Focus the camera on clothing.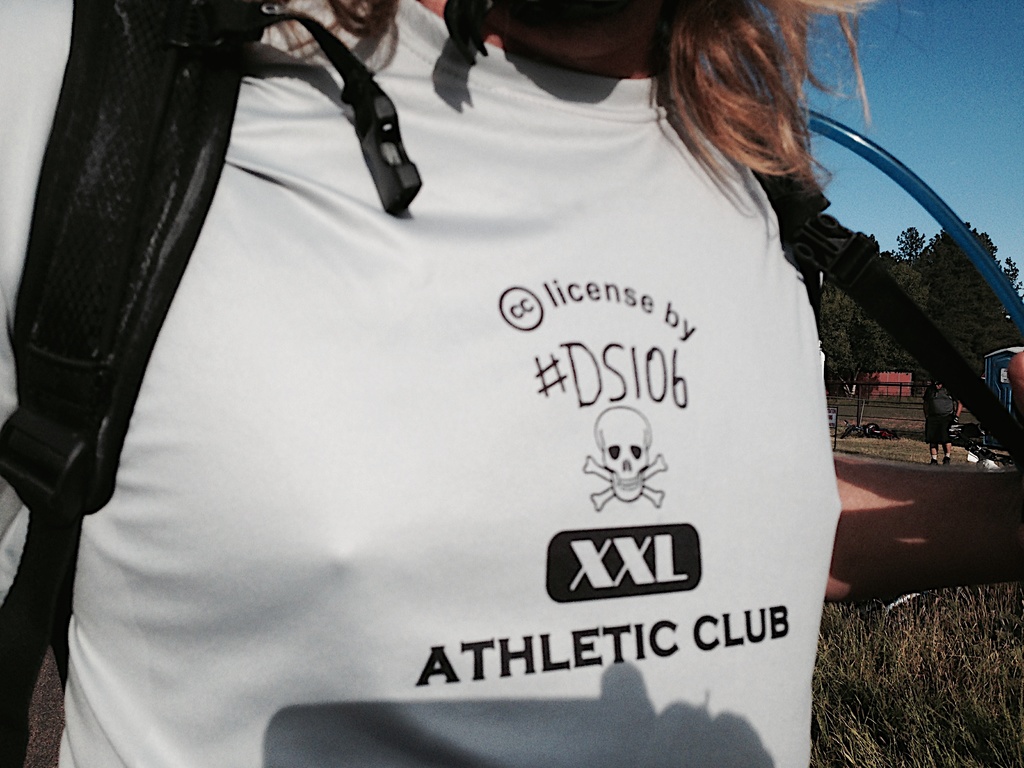
Focus region: region(2, 0, 863, 767).
